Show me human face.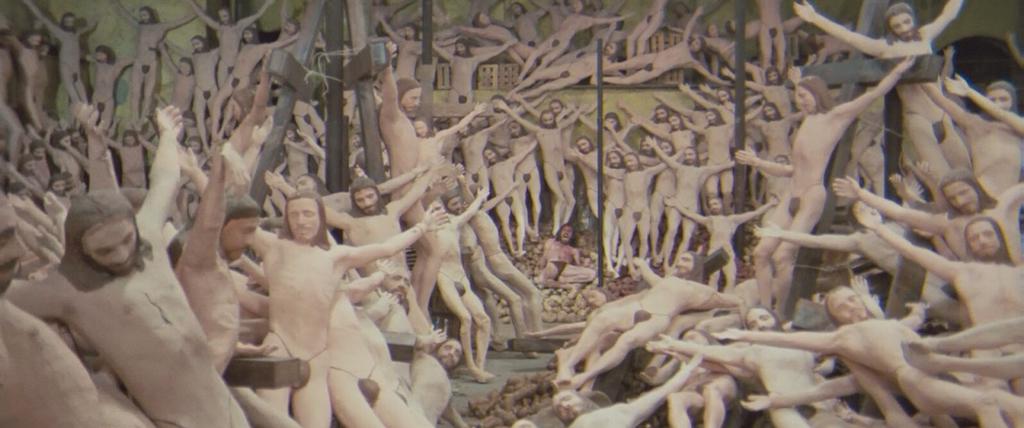
human face is here: x1=686 y1=33 x2=698 y2=58.
